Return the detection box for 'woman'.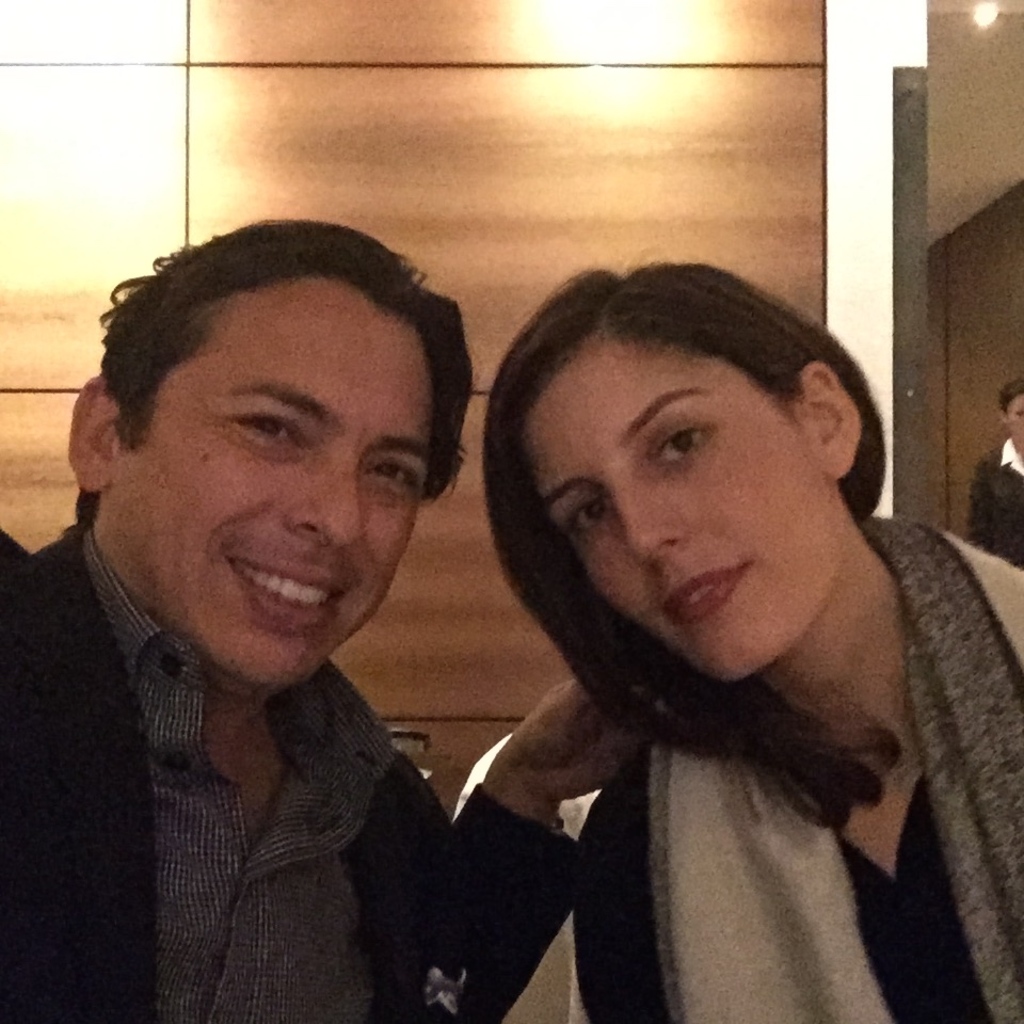
383, 244, 1013, 1013.
